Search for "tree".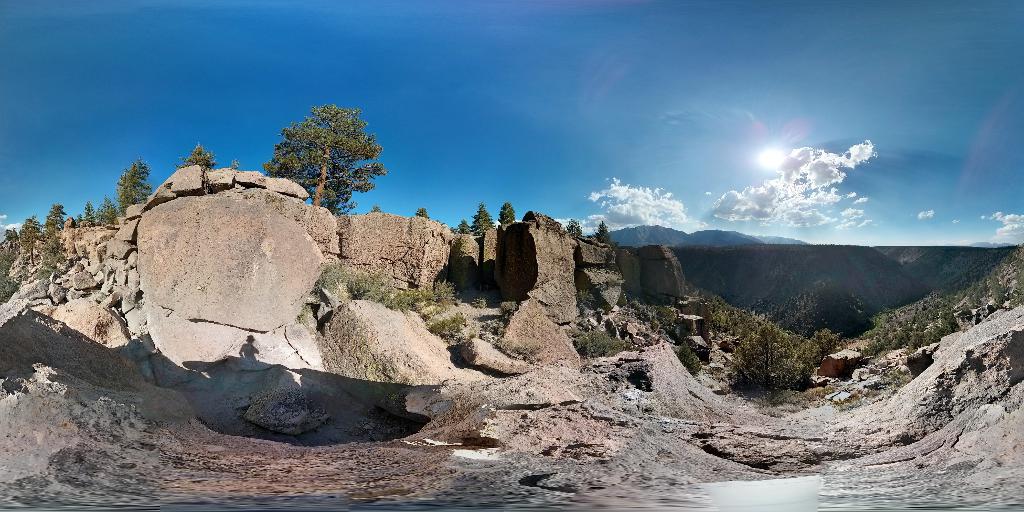
Found at (x1=728, y1=319, x2=802, y2=401).
